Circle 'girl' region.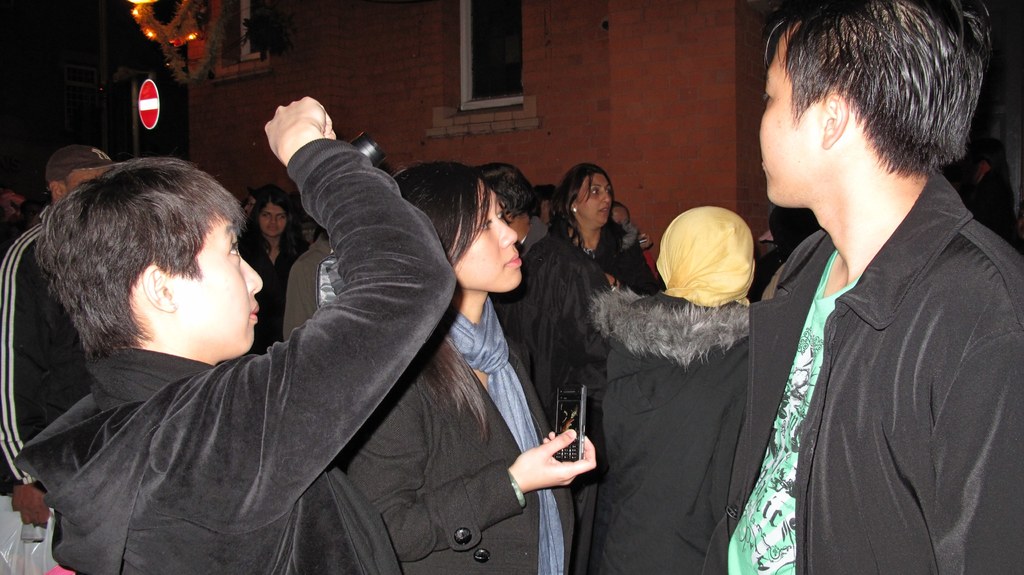
Region: l=246, t=193, r=308, b=328.
